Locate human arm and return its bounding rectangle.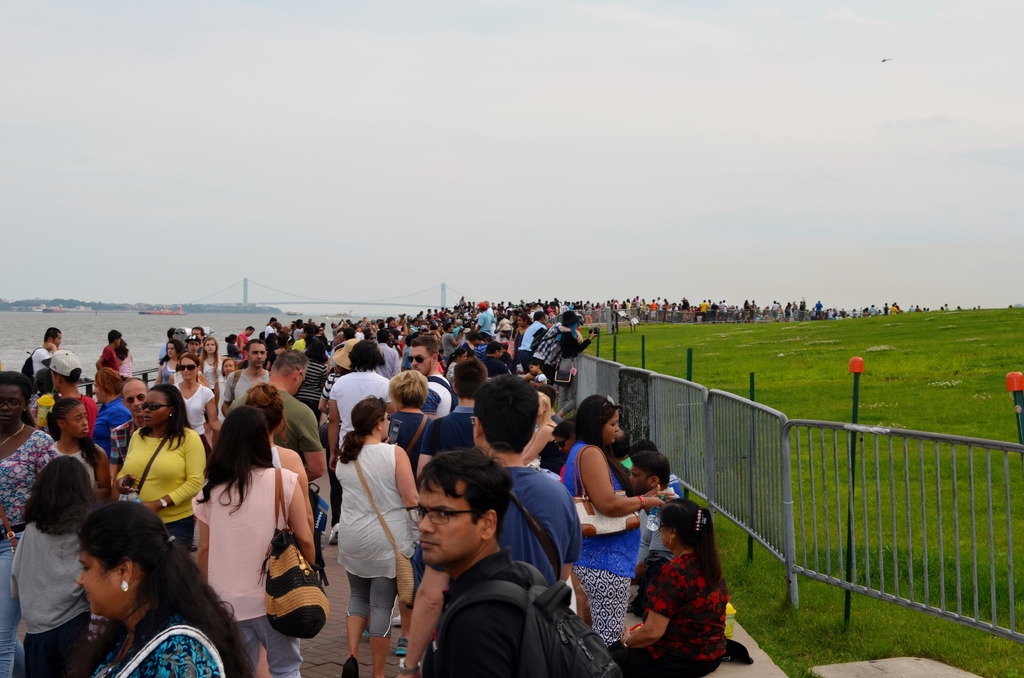
BBox(529, 373, 546, 387).
